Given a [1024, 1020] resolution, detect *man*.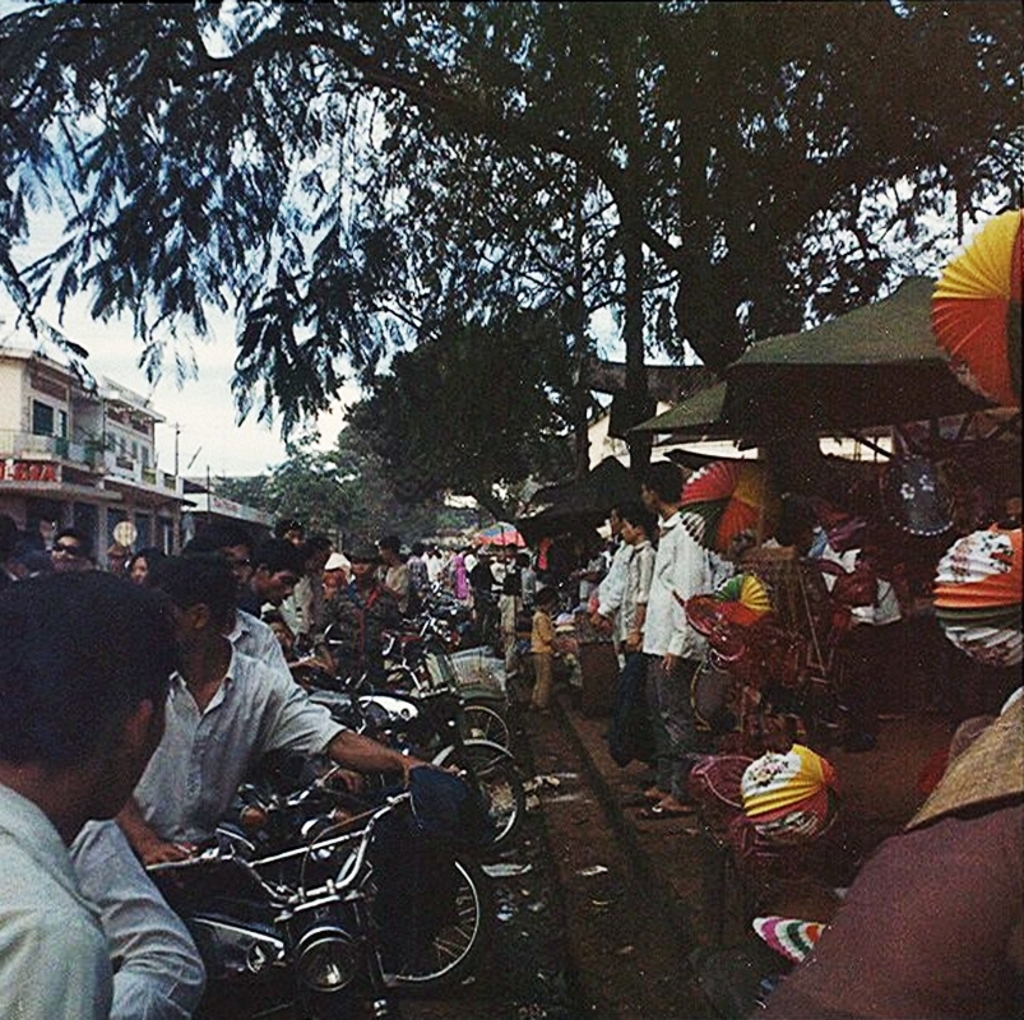
[46, 527, 93, 574].
